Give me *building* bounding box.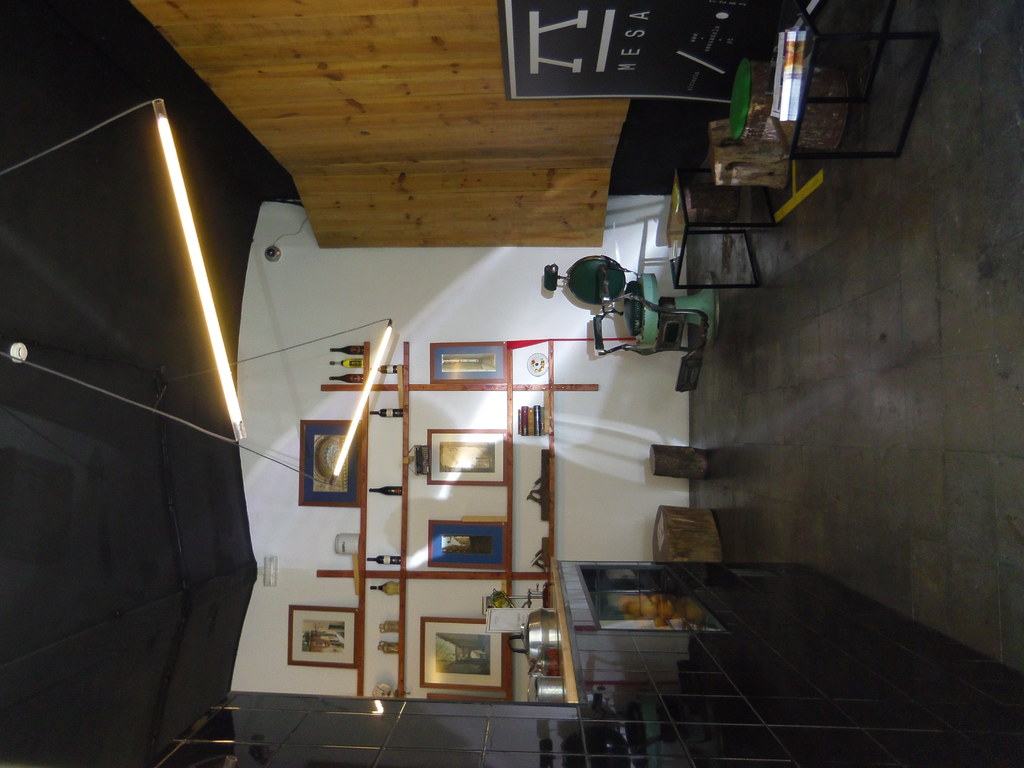
x1=0, y1=0, x2=1023, y2=767.
